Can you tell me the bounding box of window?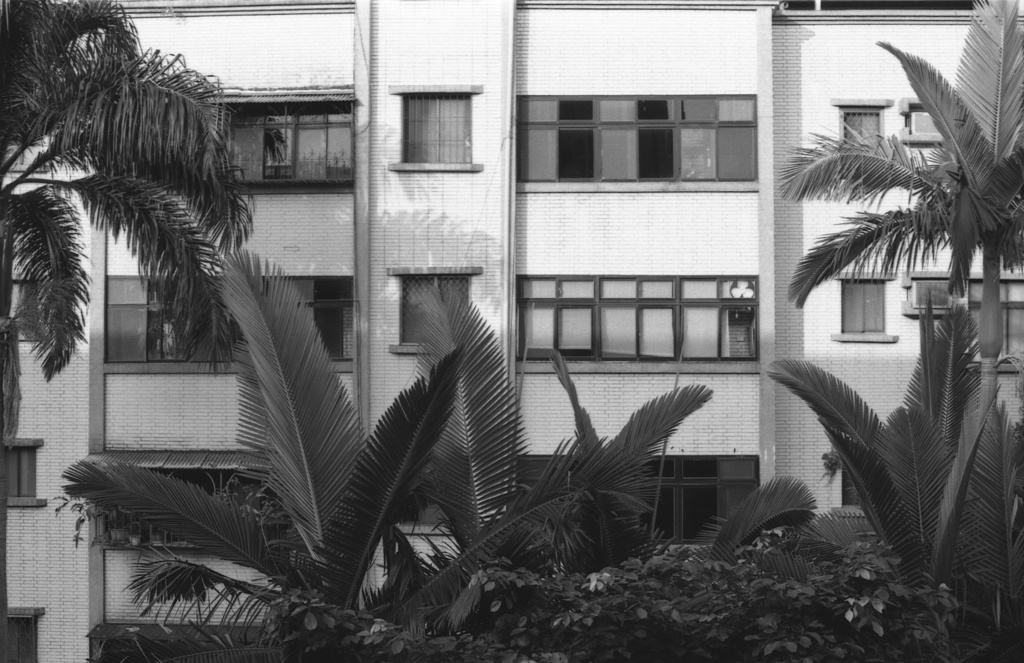
l=394, t=273, r=464, b=349.
